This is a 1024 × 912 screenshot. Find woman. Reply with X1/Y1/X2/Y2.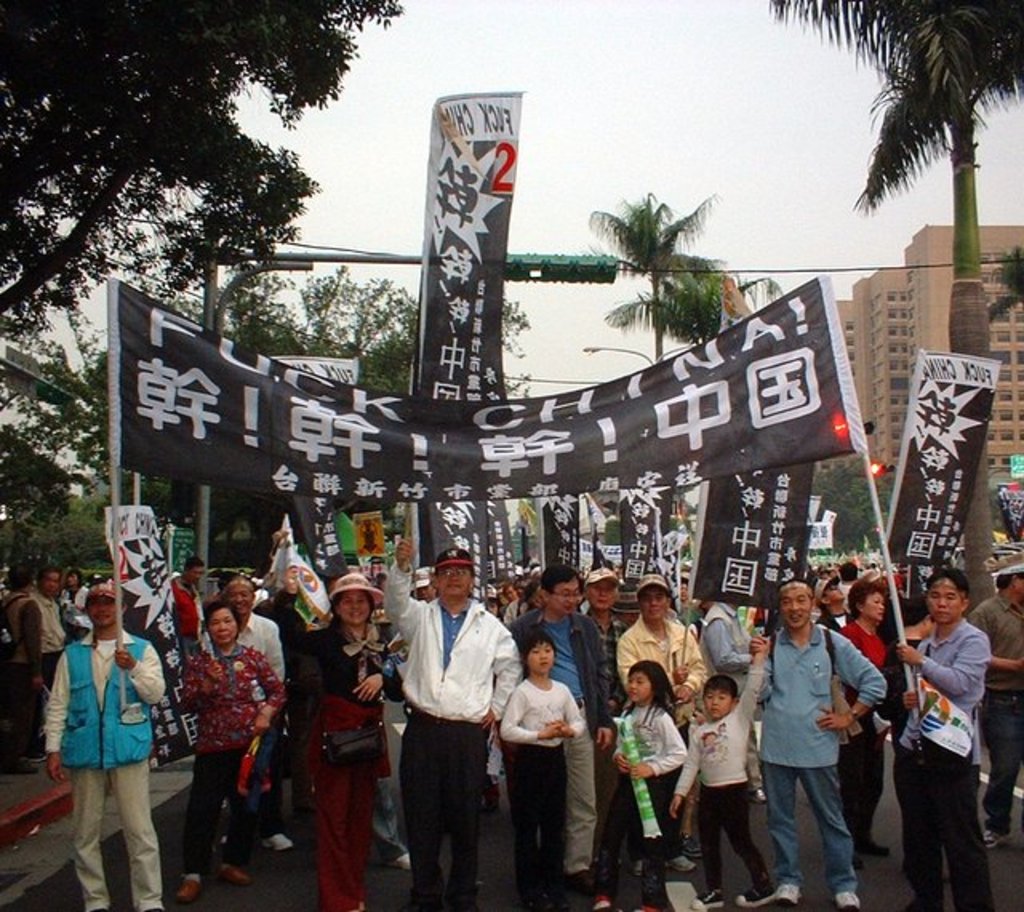
826/578/896/872.
